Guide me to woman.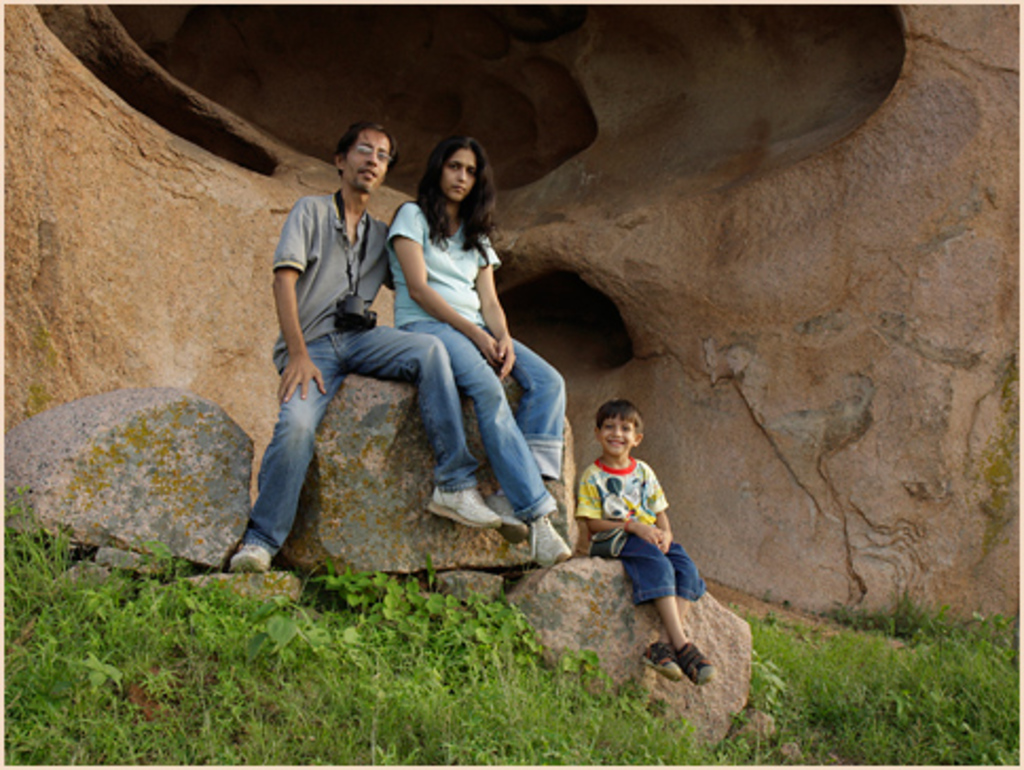
Guidance: detection(385, 133, 573, 569).
